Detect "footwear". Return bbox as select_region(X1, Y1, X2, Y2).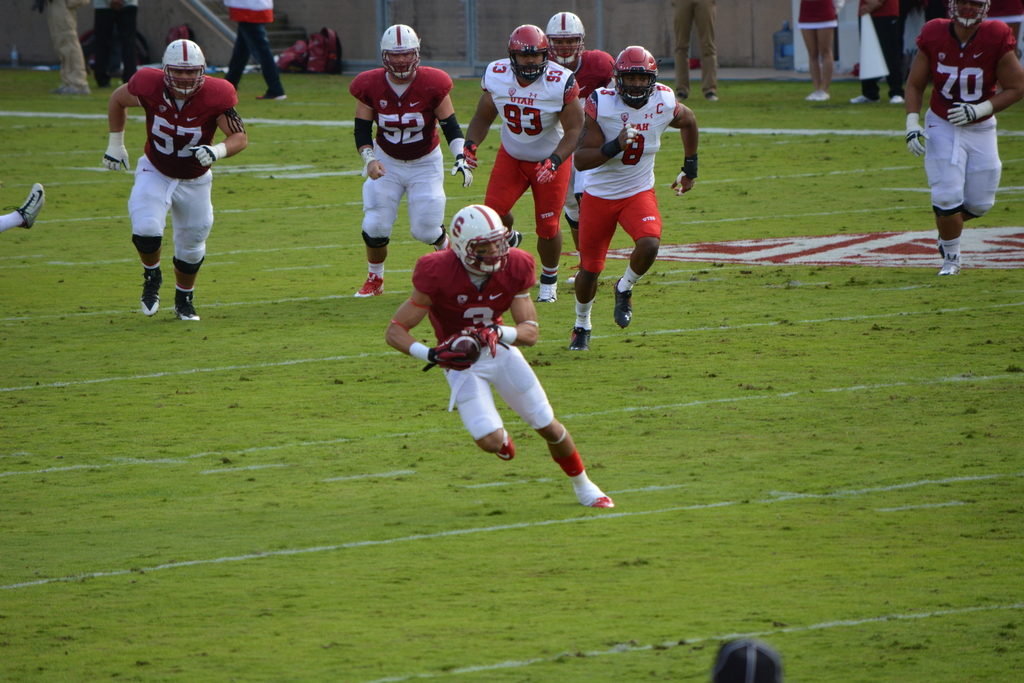
select_region(497, 429, 518, 462).
